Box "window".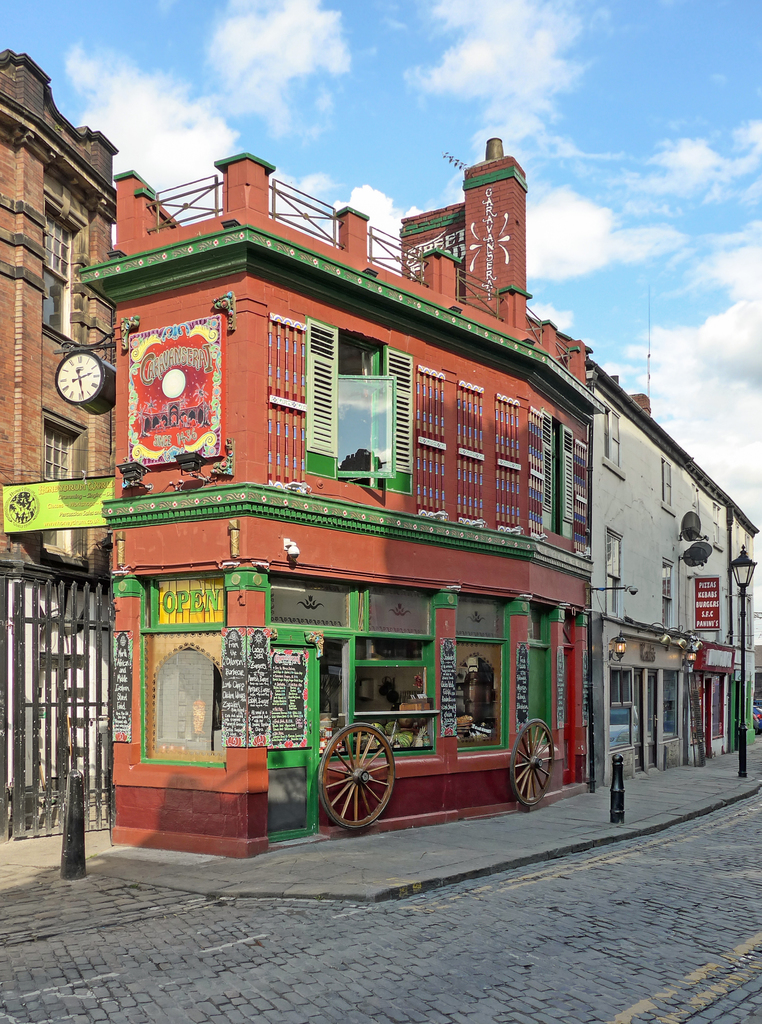
bbox=[123, 574, 223, 758].
